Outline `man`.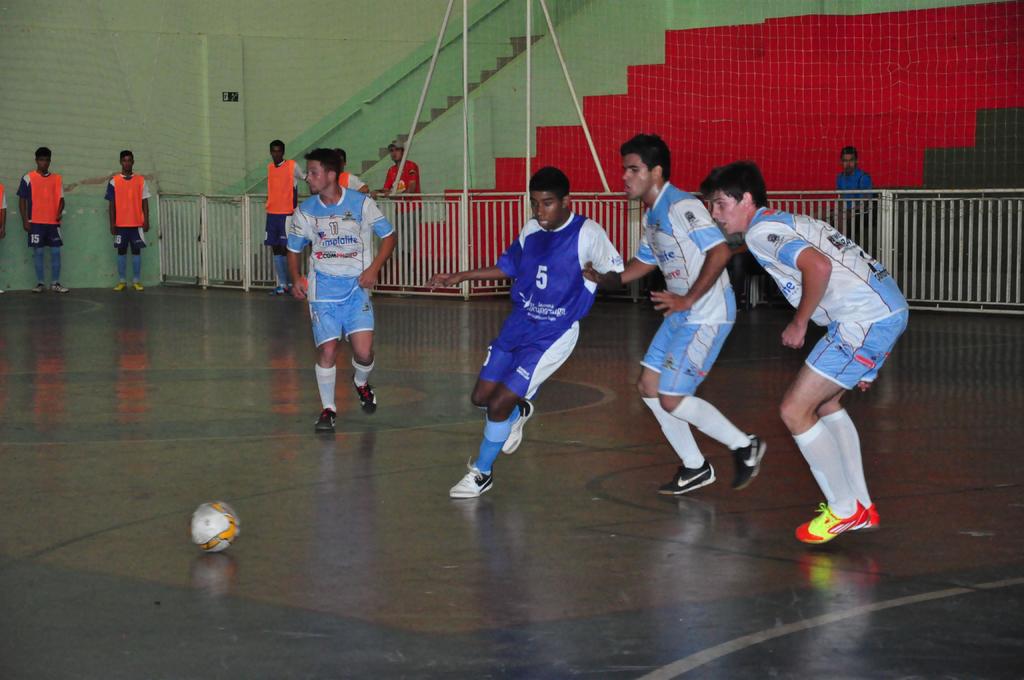
Outline: left=0, top=179, right=10, bottom=240.
